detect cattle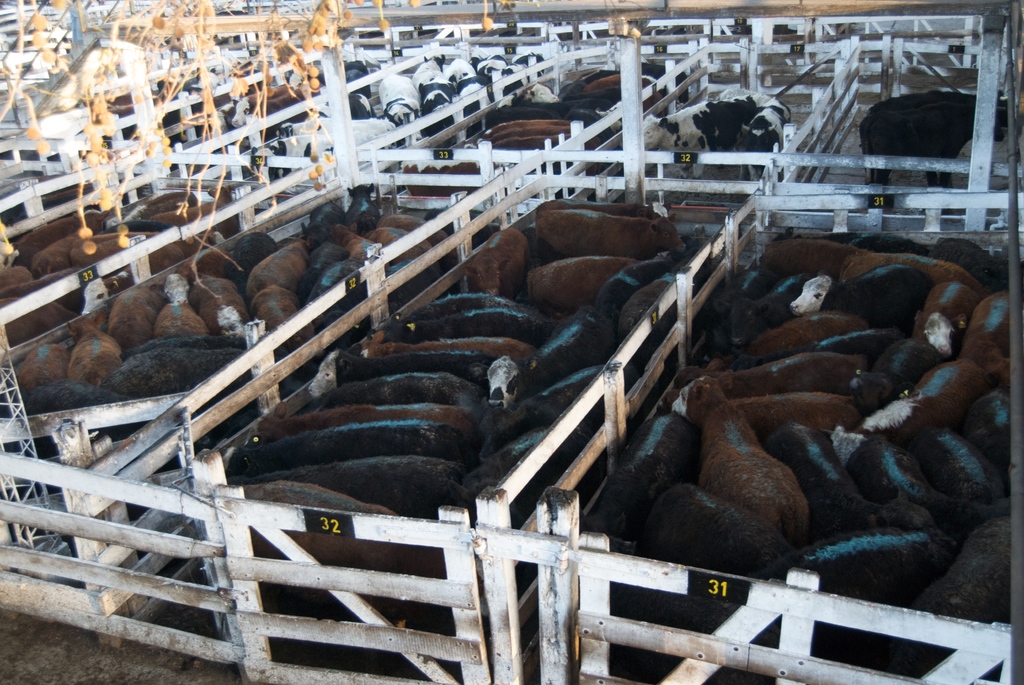
<region>302, 241, 344, 285</region>
